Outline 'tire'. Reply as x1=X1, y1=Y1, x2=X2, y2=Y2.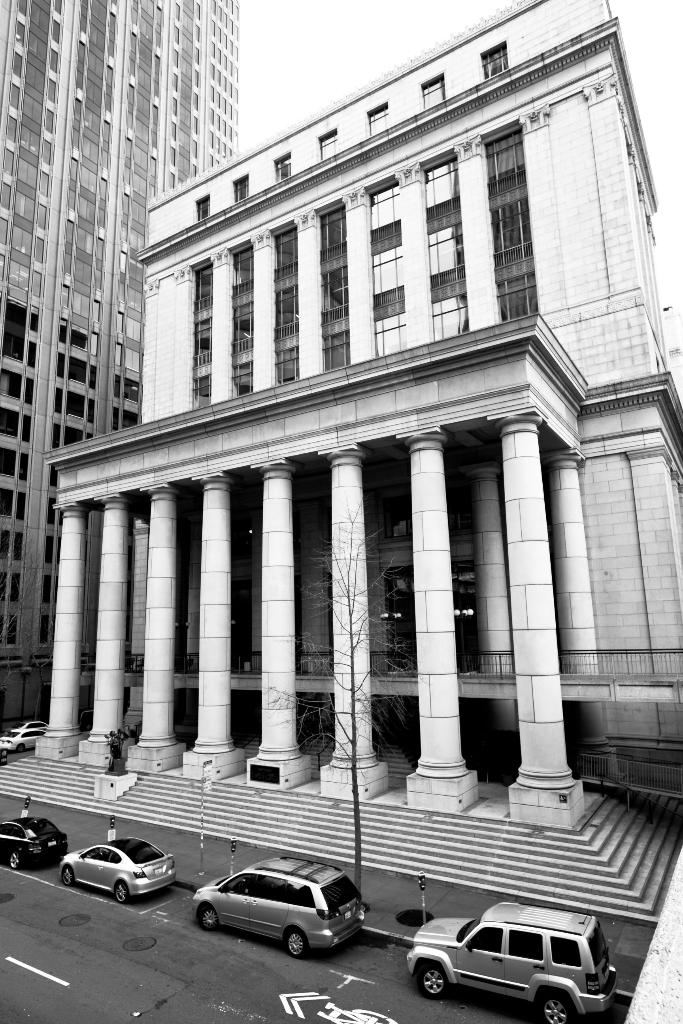
x1=285, y1=932, x2=309, y2=959.
